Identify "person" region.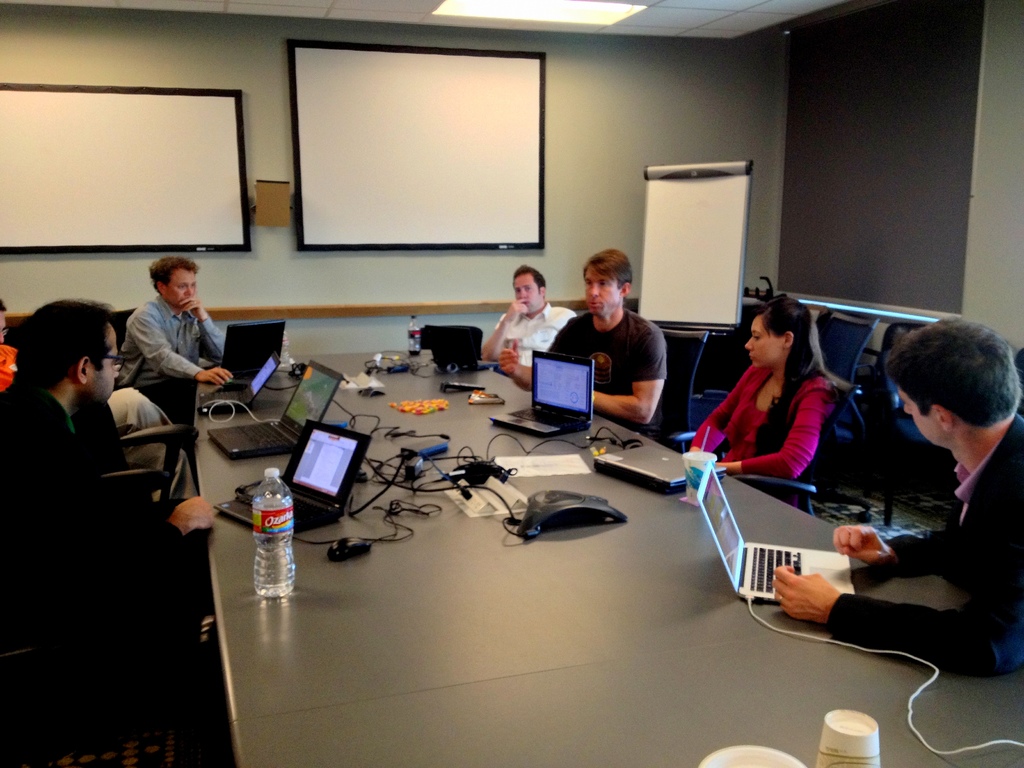
Region: 481, 263, 577, 364.
